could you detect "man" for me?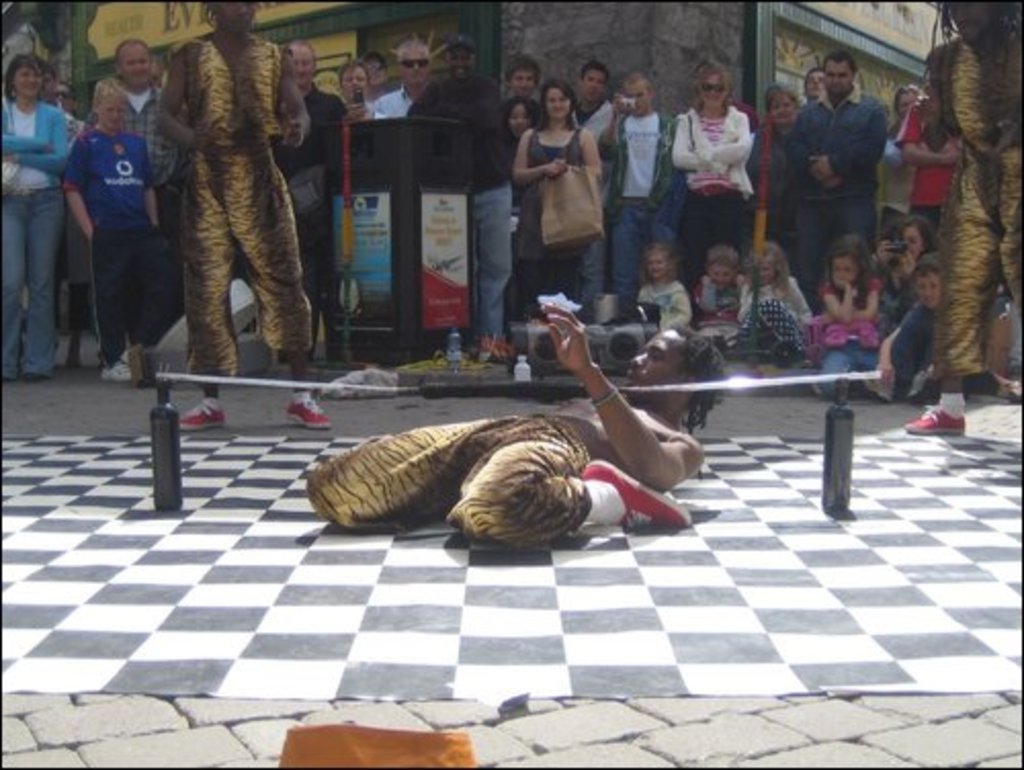
Detection result: (76, 39, 184, 367).
